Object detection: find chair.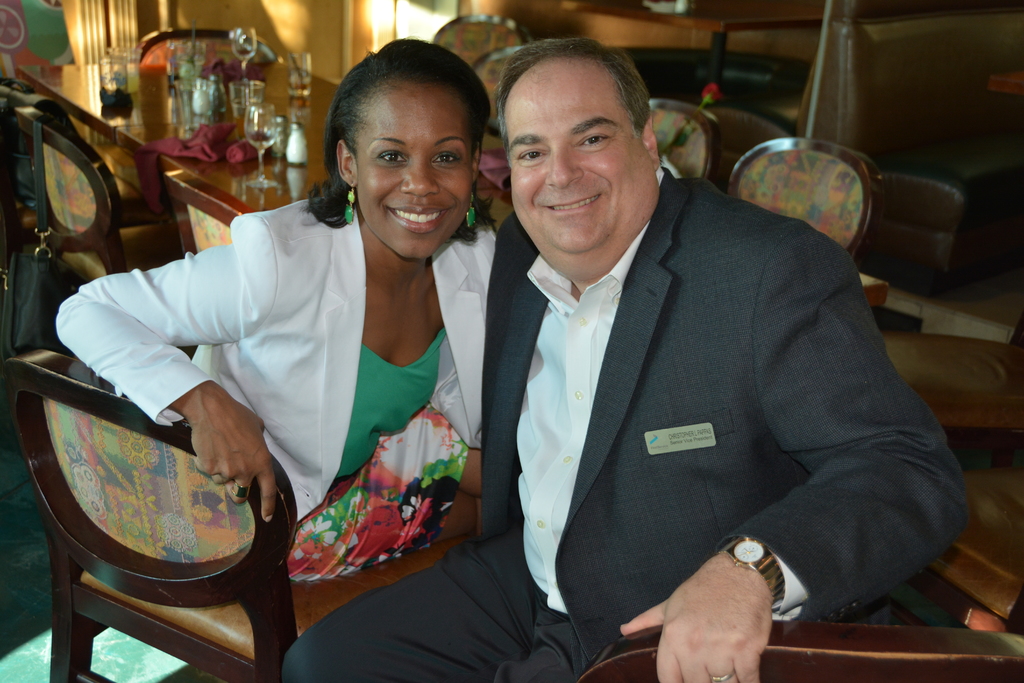
475/45/531/136.
